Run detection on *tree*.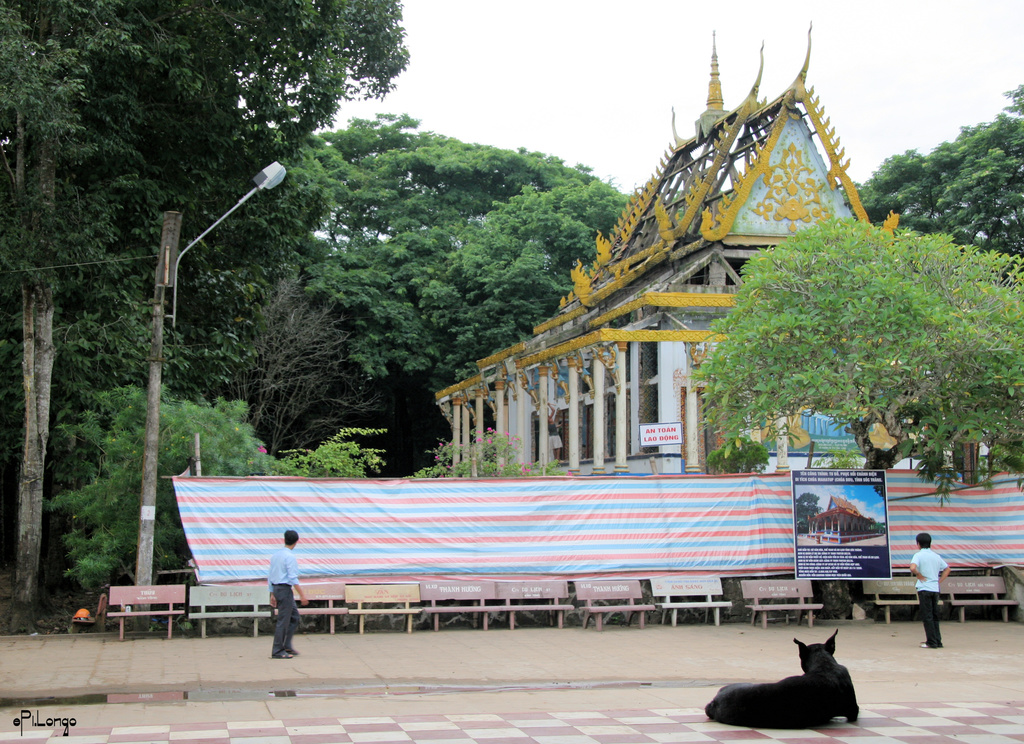
Result: bbox=[295, 423, 392, 476].
